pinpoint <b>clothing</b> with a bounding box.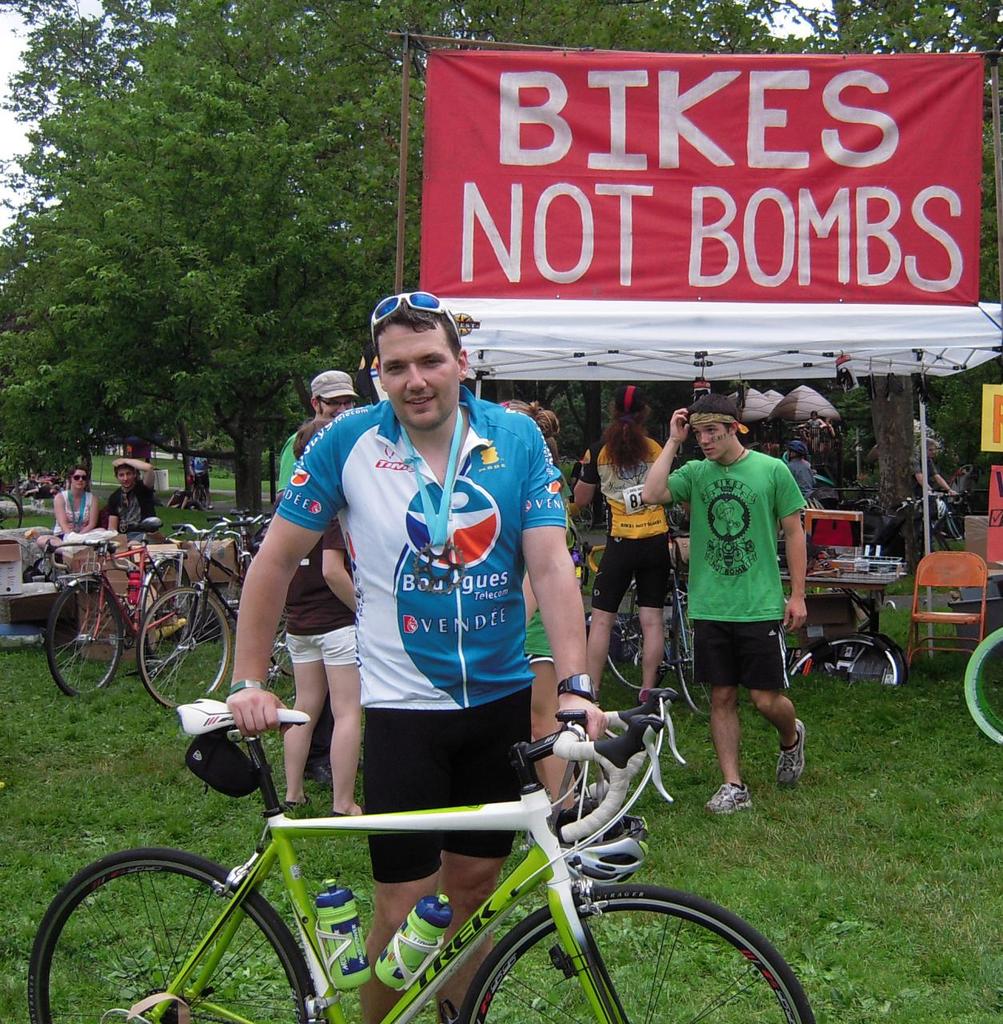
box=[267, 386, 566, 876].
